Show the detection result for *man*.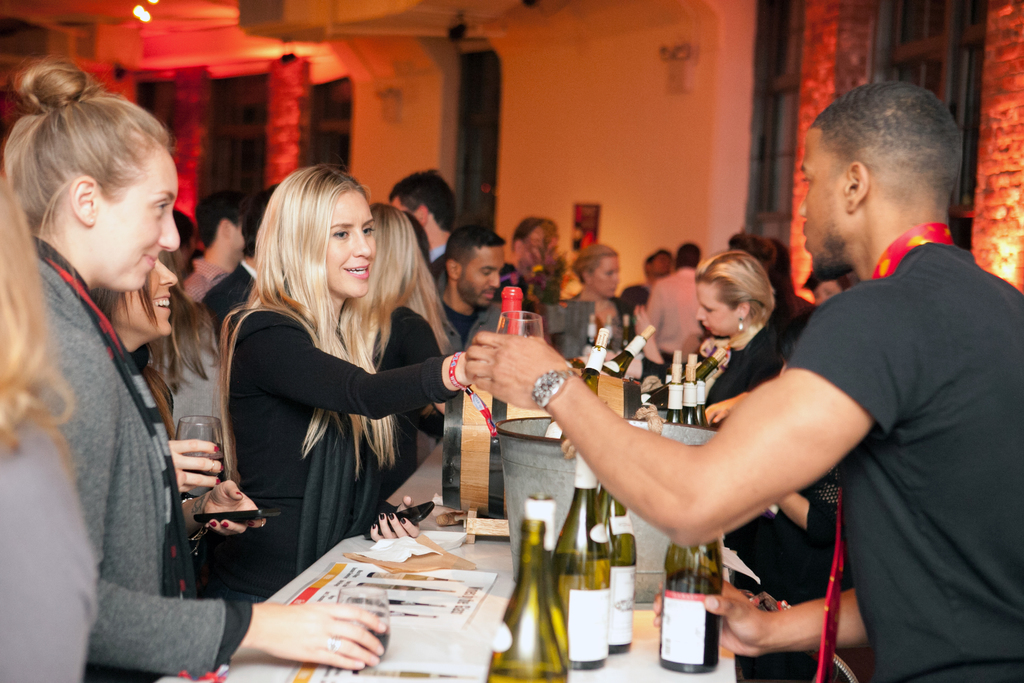
{"left": 646, "top": 242, "right": 716, "bottom": 377}.
